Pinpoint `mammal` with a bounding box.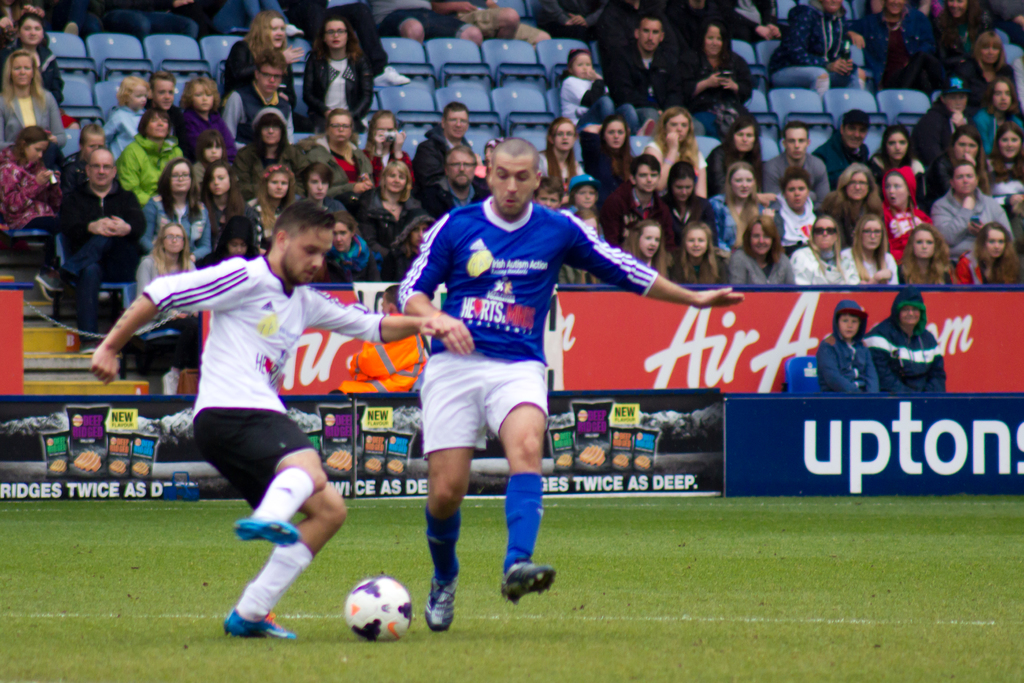
(x1=368, y1=0, x2=483, y2=45).
